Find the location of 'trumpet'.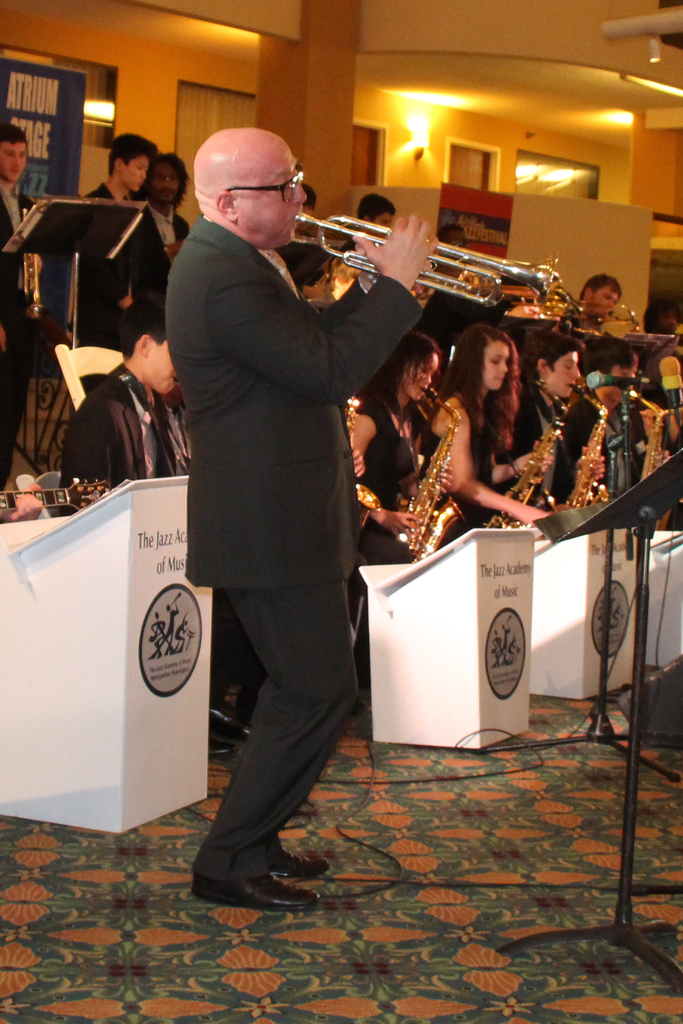
Location: left=290, top=212, right=563, bottom=308.
